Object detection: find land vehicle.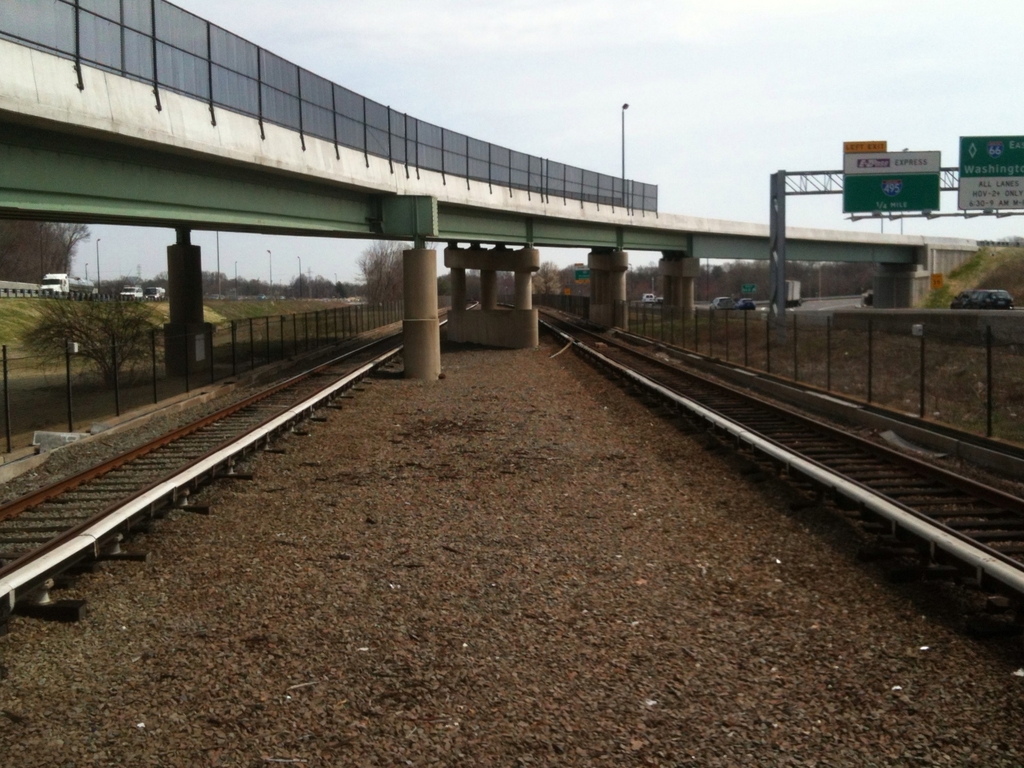
(left=47, top=273, right=95, bottom=291).
